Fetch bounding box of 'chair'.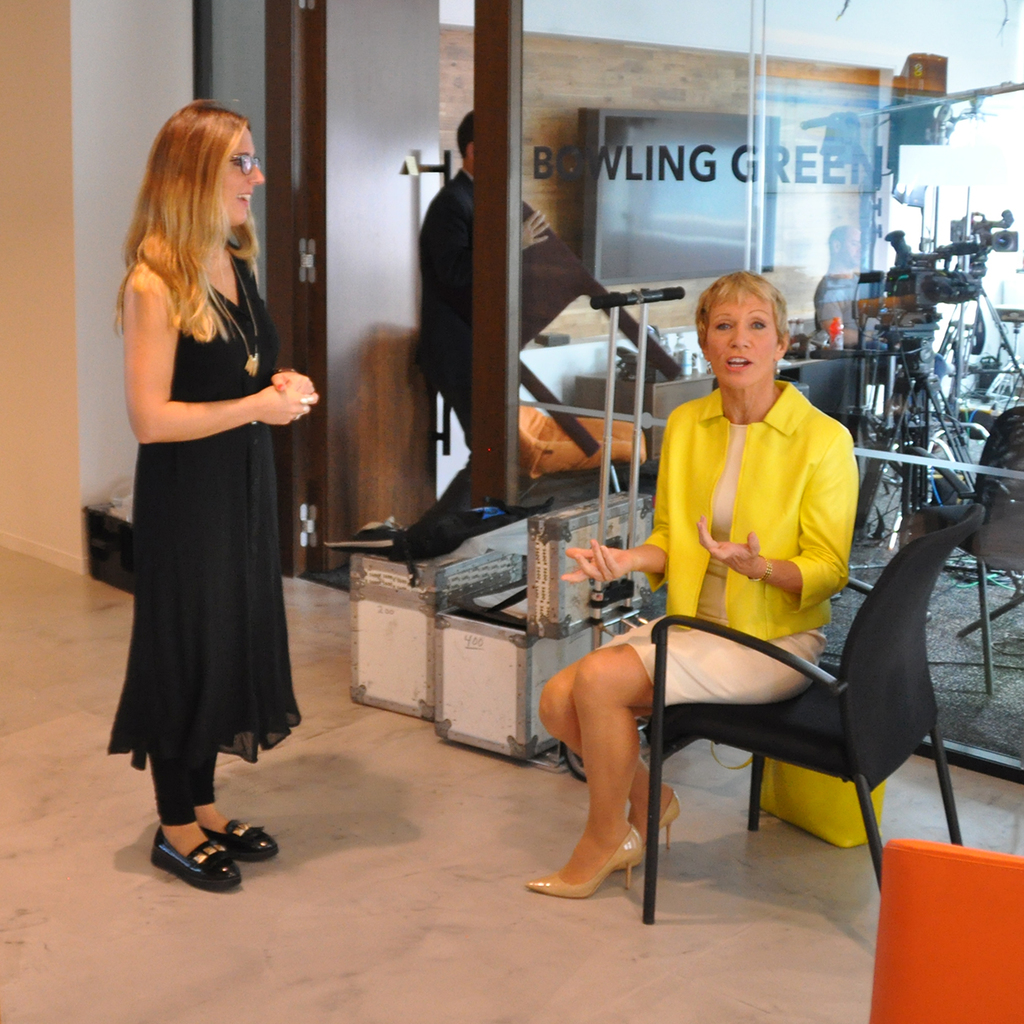
Bbox: [904,400,1023,696].
